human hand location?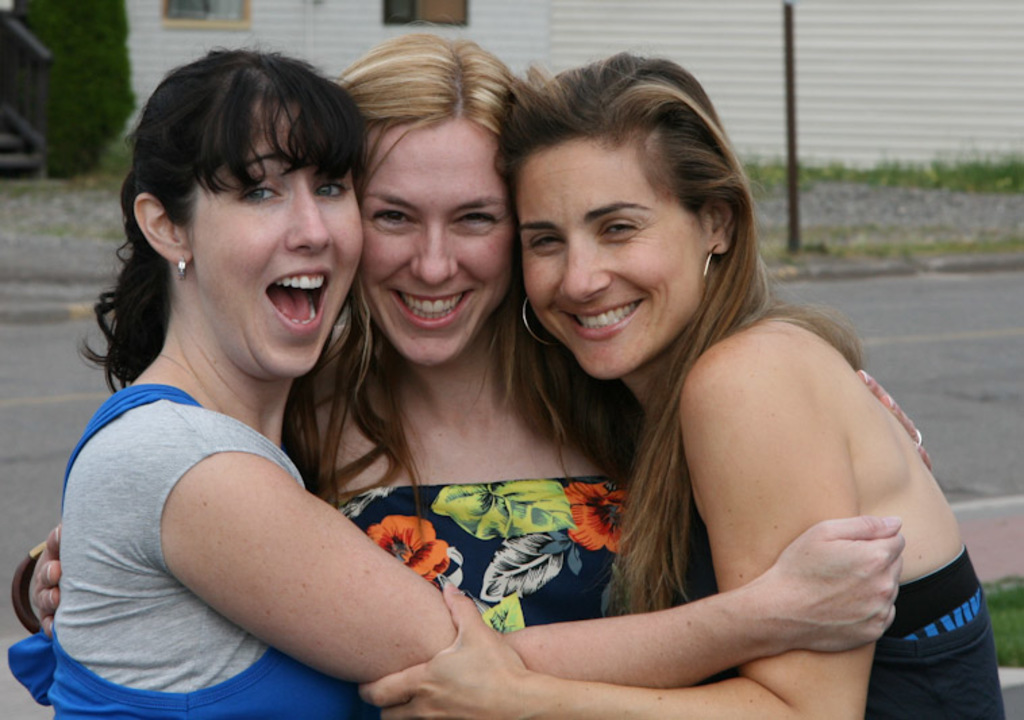
crop(763, 513, 906, 657)
